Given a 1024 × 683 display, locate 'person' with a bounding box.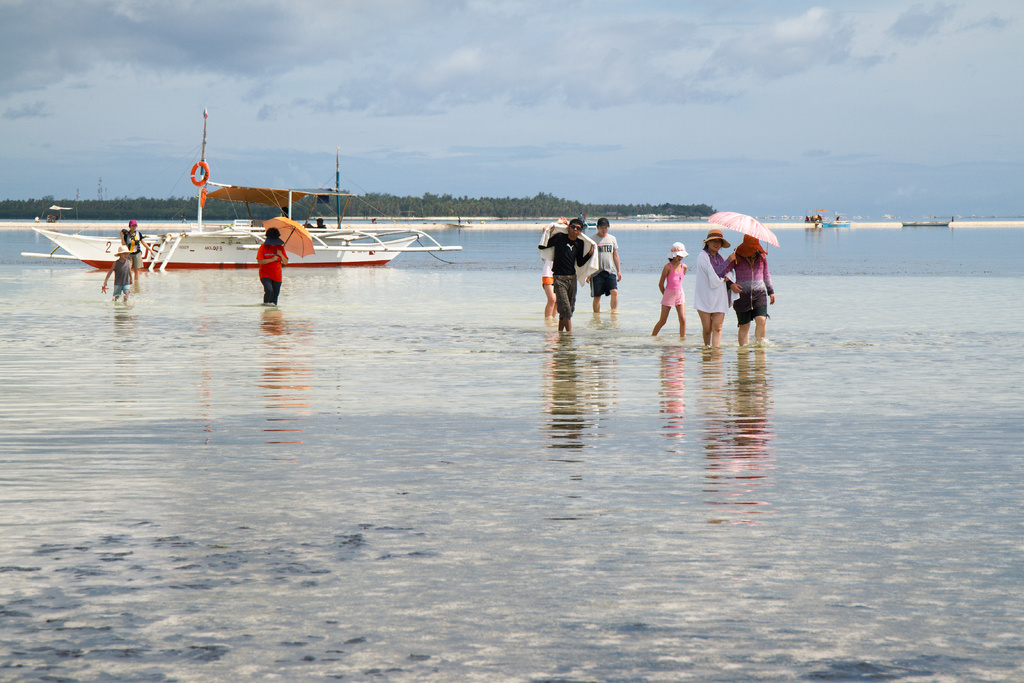
Located: 653, 242, 688, 340.
